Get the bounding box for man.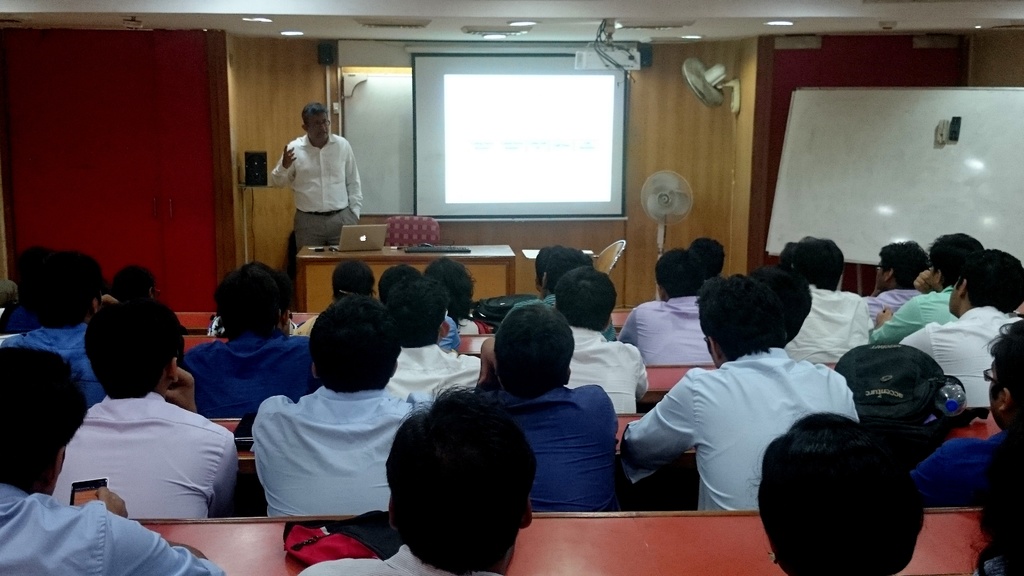
locate(865, 234, 925, 315).
